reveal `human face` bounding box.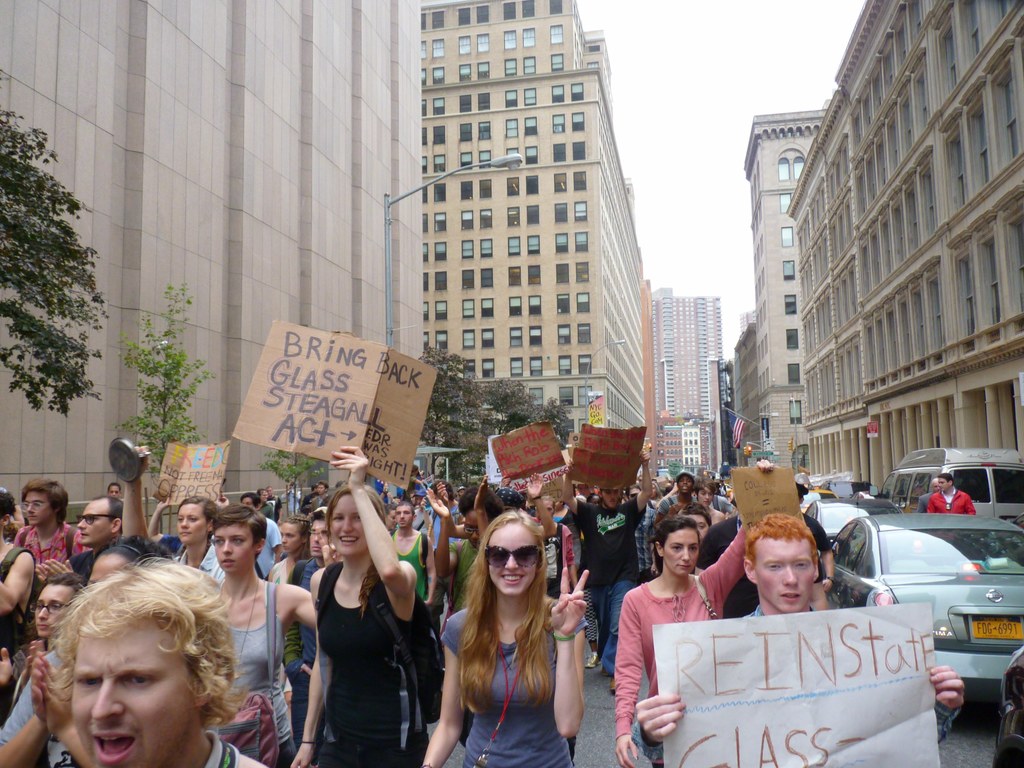
Revealed: BBox(330, 494, 362, 557).
